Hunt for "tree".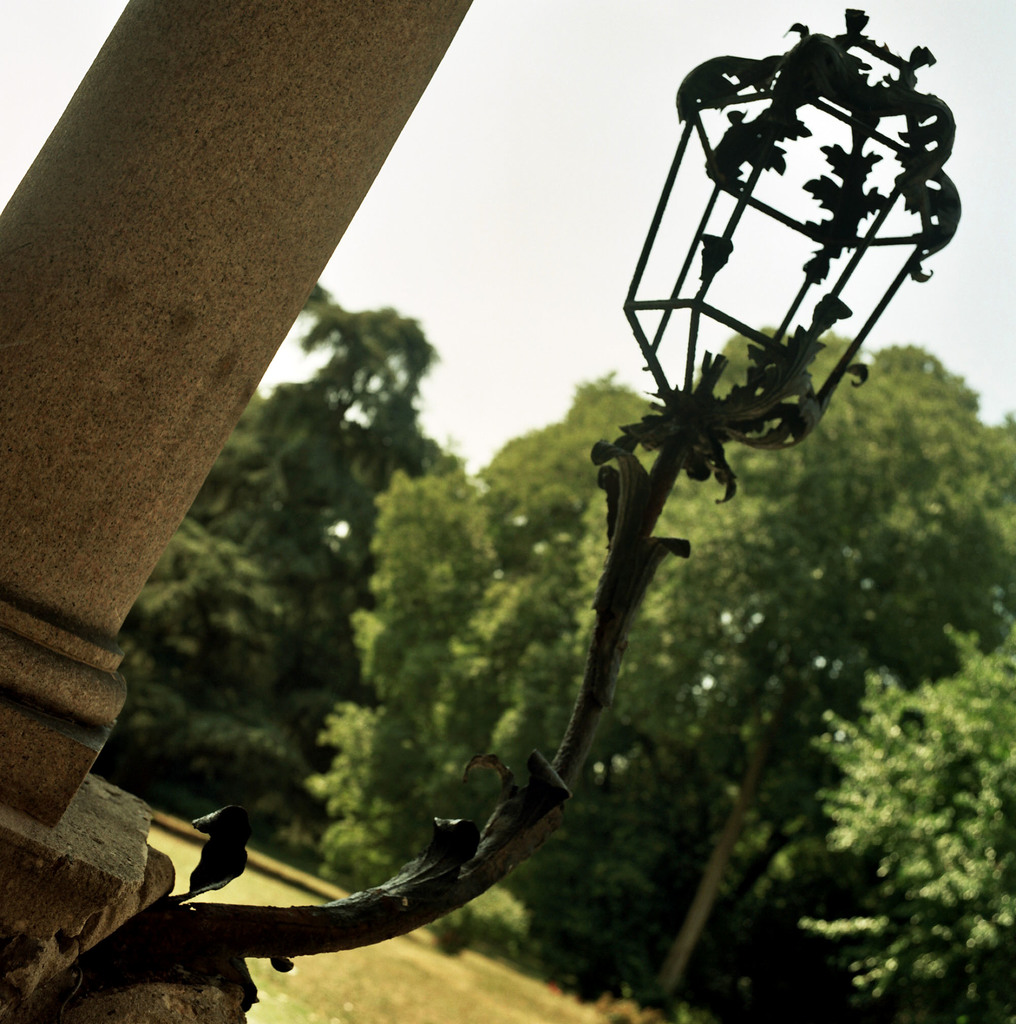
Hunted down at 115/288/460/809.
